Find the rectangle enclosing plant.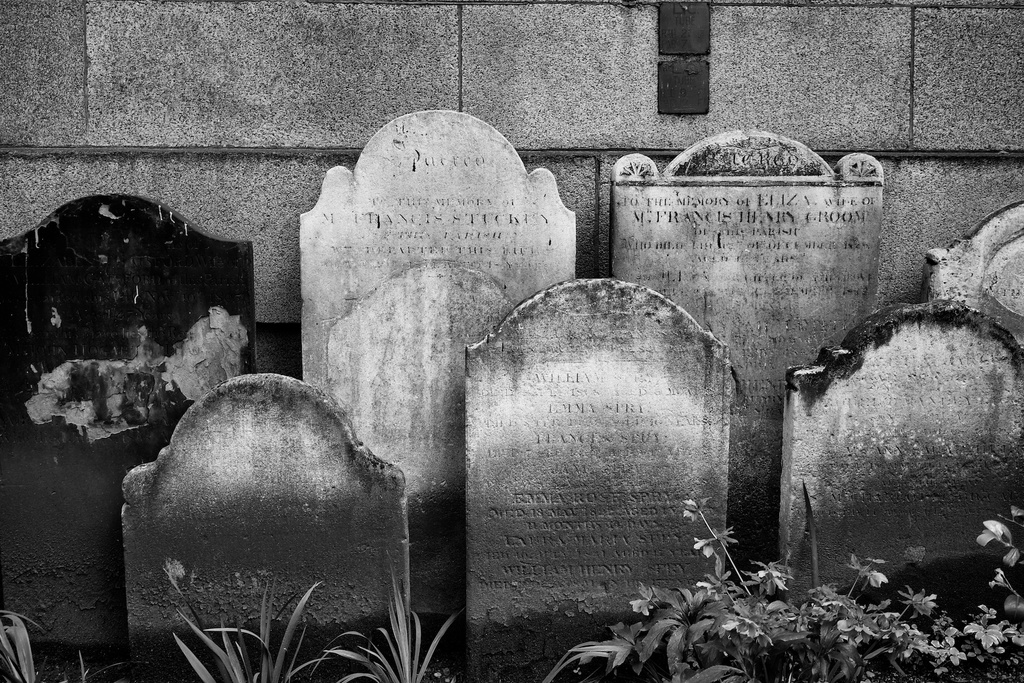
<box>155,561,326,682</box>.
